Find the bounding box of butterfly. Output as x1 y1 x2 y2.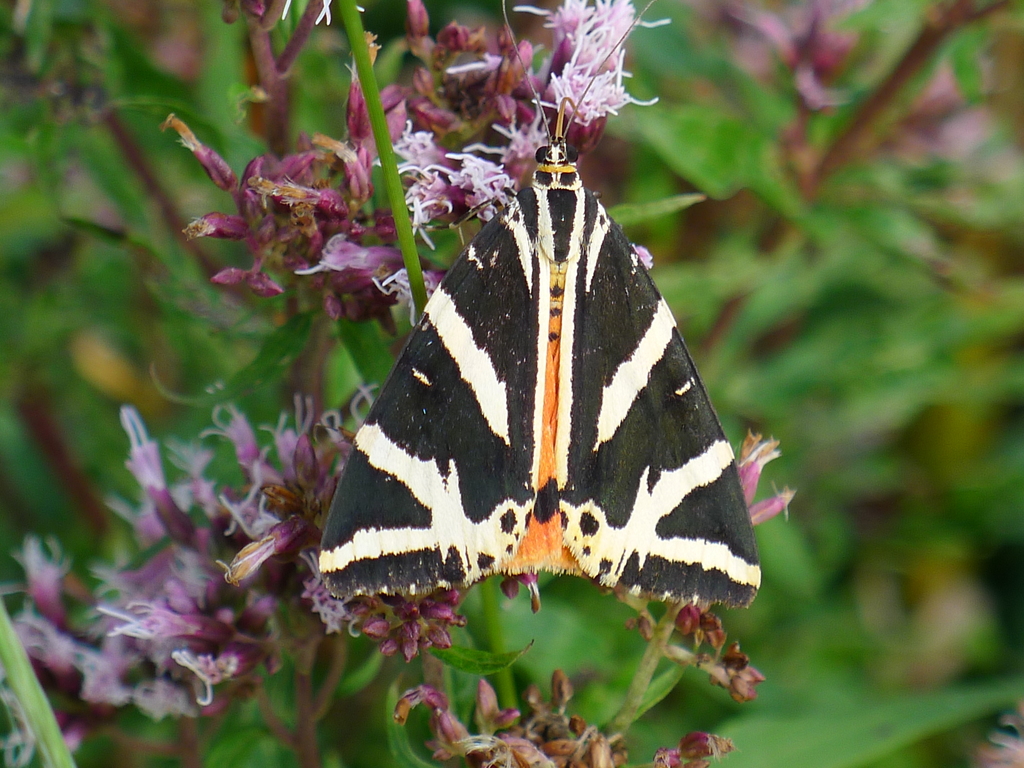
303 97 769 658.
